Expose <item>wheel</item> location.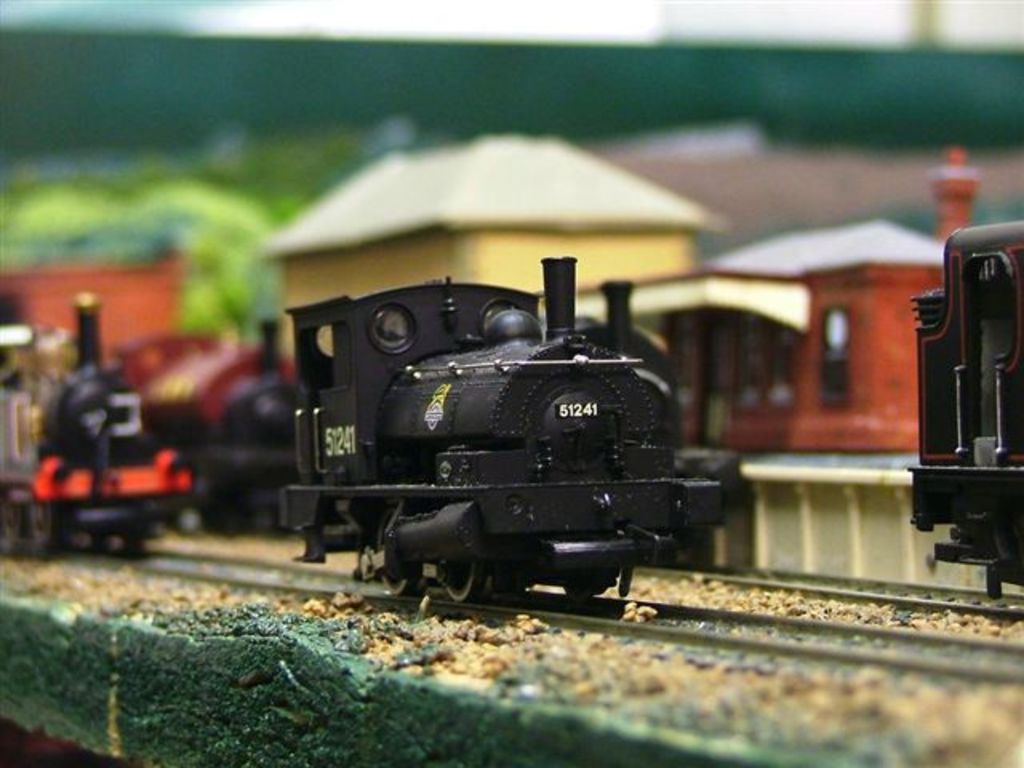
Exposed at 558 568 605 603.
